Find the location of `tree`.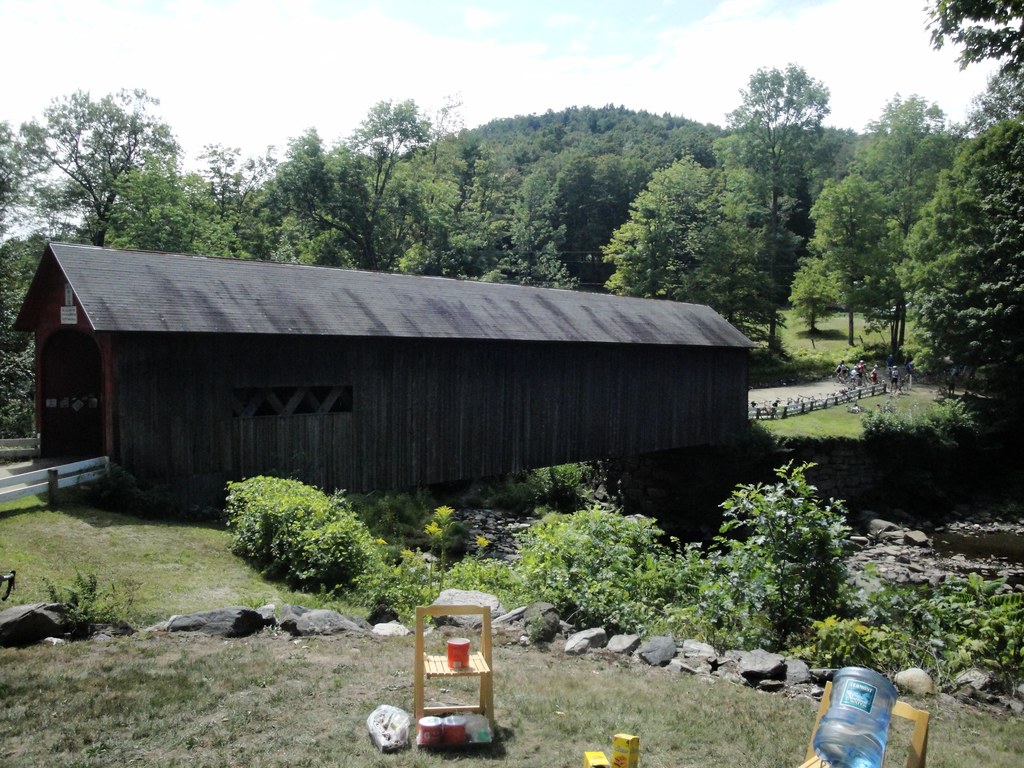
Location: l=0, t=116, r=53, b=234.
